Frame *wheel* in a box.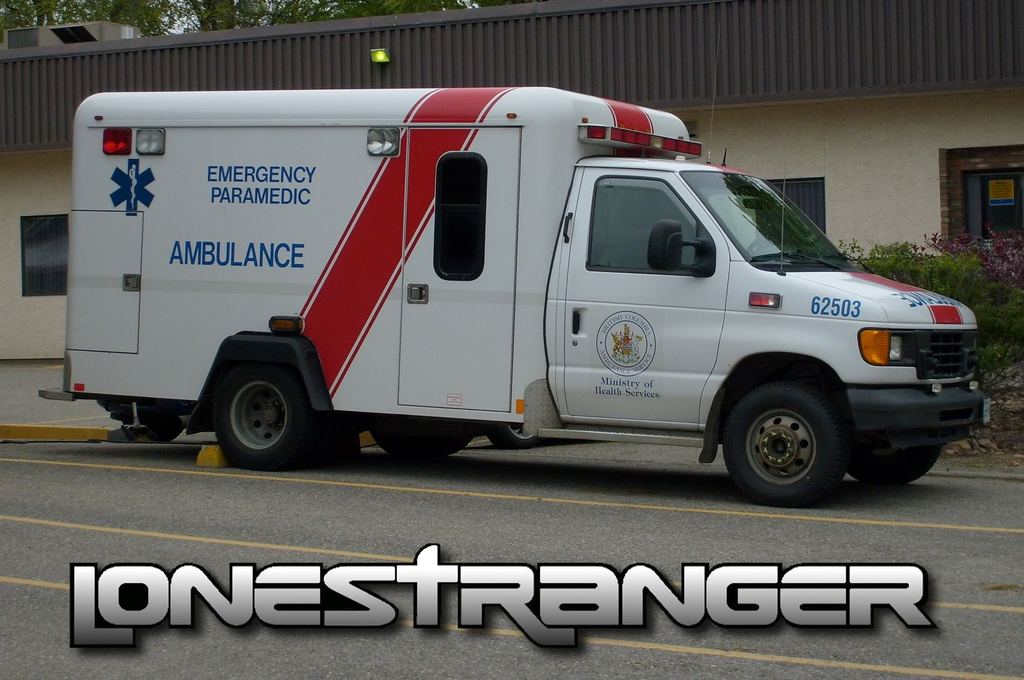
{"x1": 856, "y1": 444, "x2": 944, "y2": 488}.
